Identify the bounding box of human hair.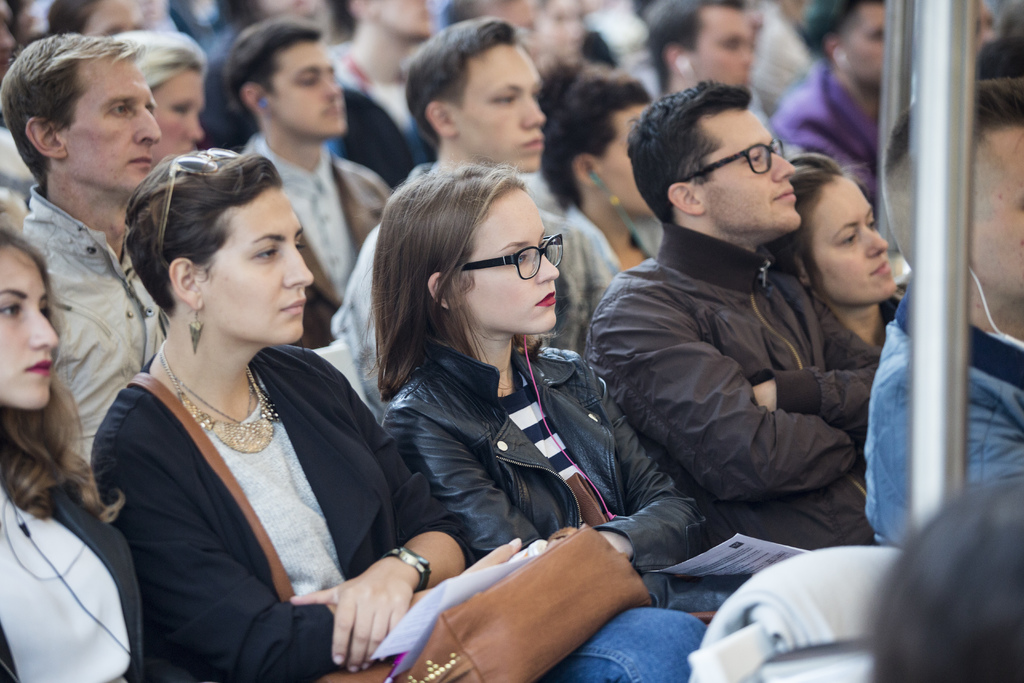
[765, 150, 874, 310].
